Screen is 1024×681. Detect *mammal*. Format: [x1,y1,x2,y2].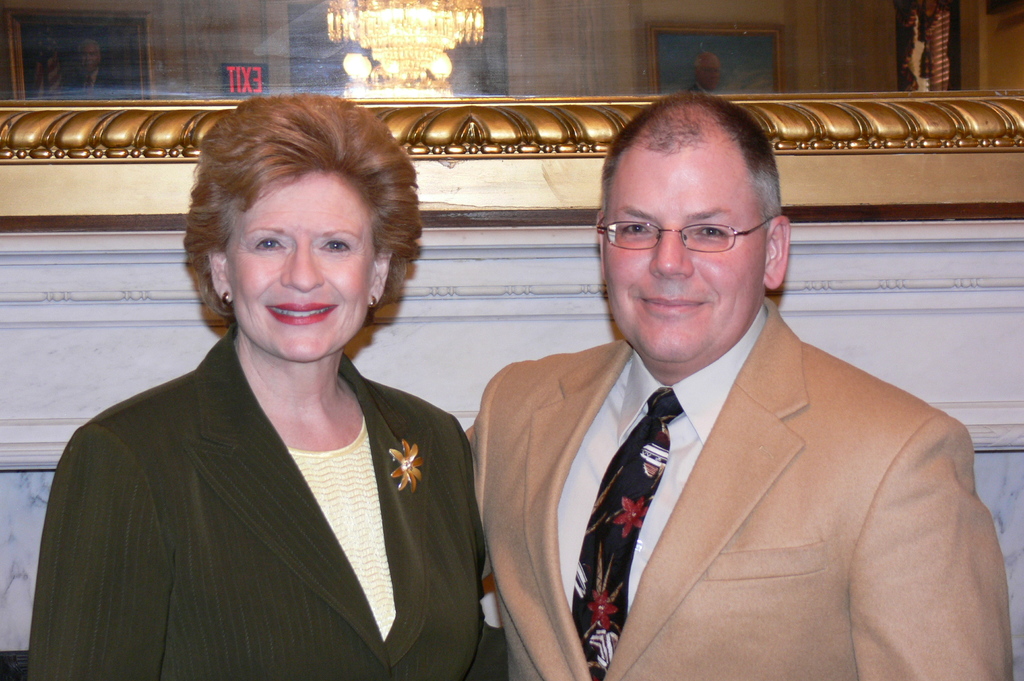
[464,93,1007,680].
